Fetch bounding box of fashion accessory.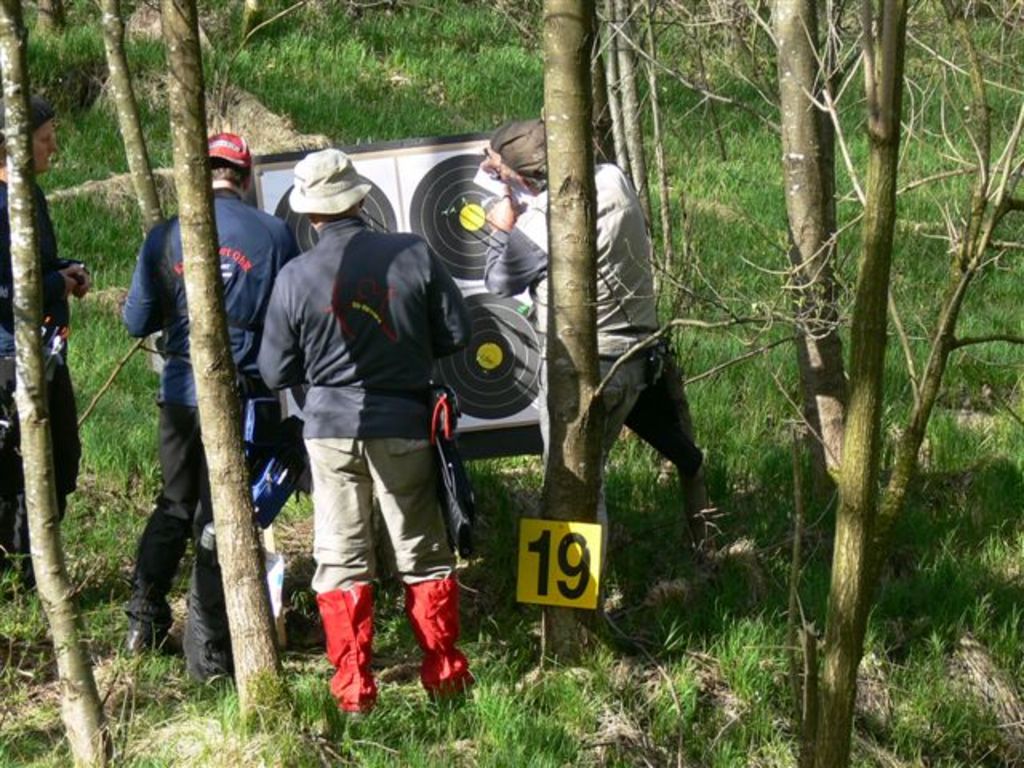
Bbox: [x1=488, y1=118, x2=544, y2=170].
